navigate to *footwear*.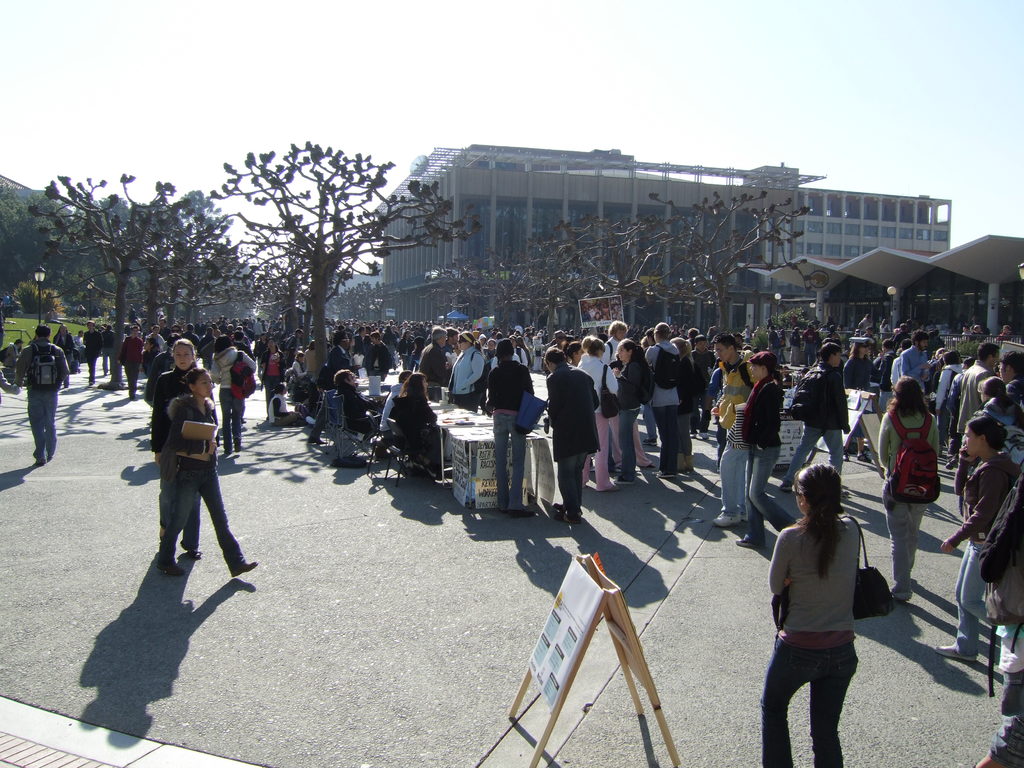
Navigation target: BBox(644, 461, 655, 468).
